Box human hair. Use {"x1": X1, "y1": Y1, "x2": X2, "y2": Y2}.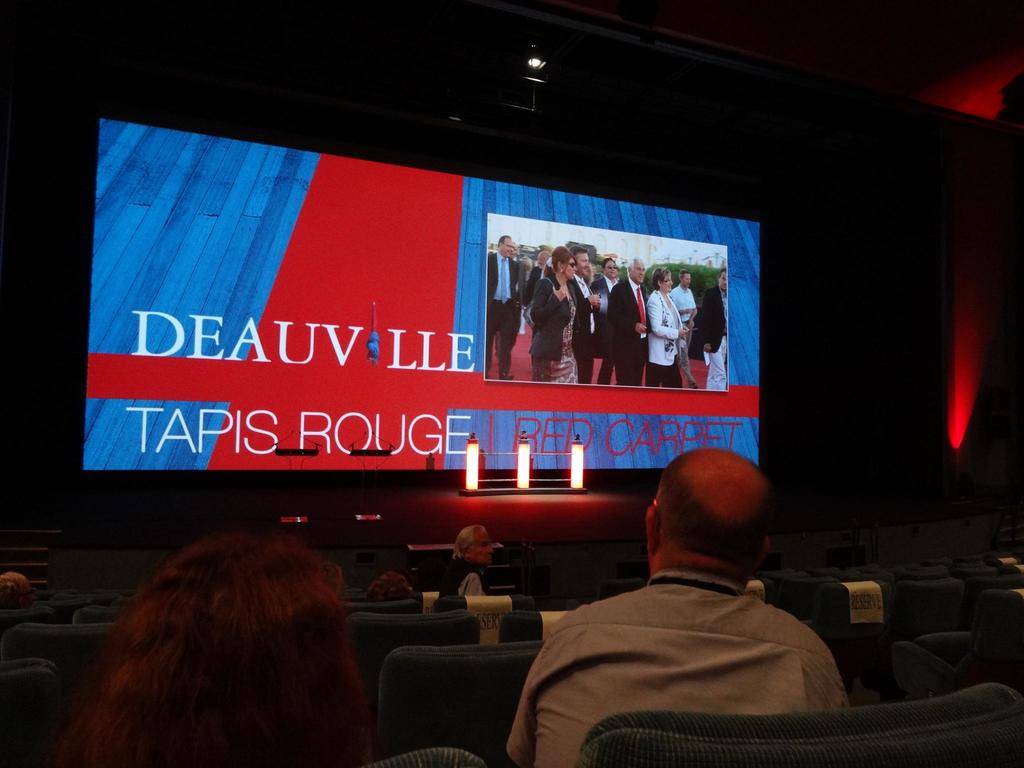
{"x1": 655, "y1": 447, "x2": 781, "y2": 563}.
